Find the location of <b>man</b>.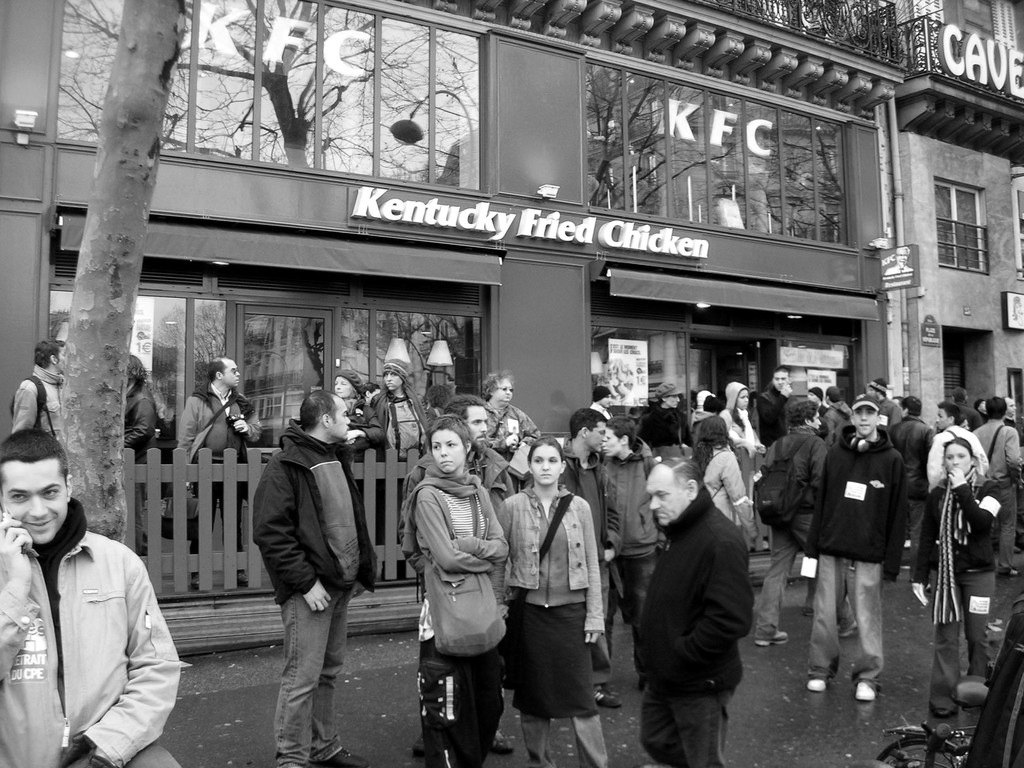
Location: (806, 390, 904, 700).
